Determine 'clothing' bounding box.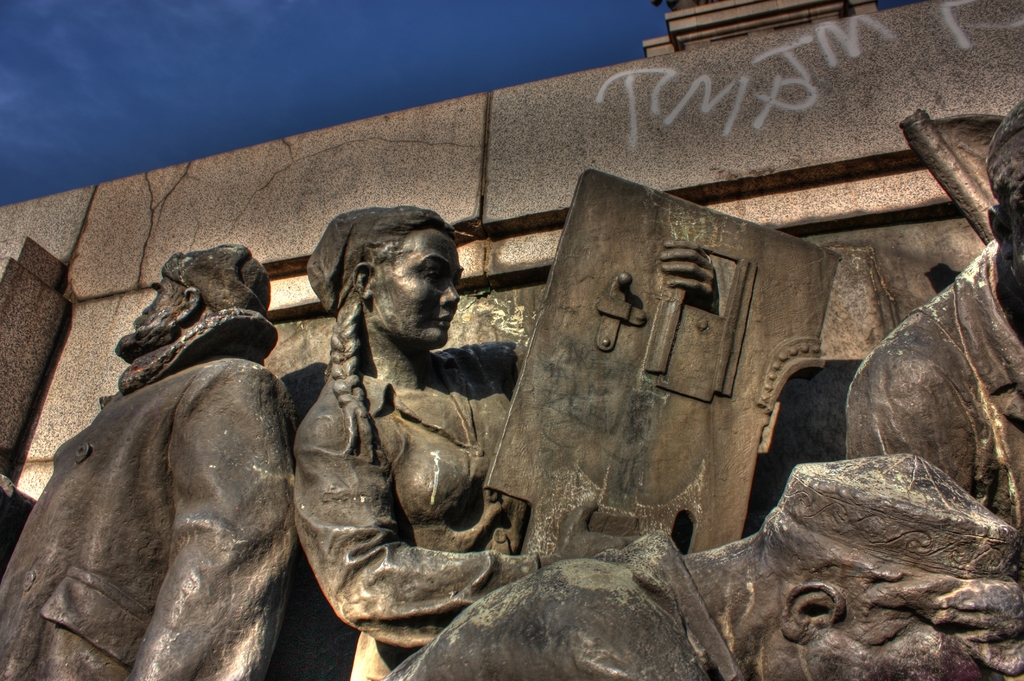
Determined: crop(845, 243, 1023, 525).
